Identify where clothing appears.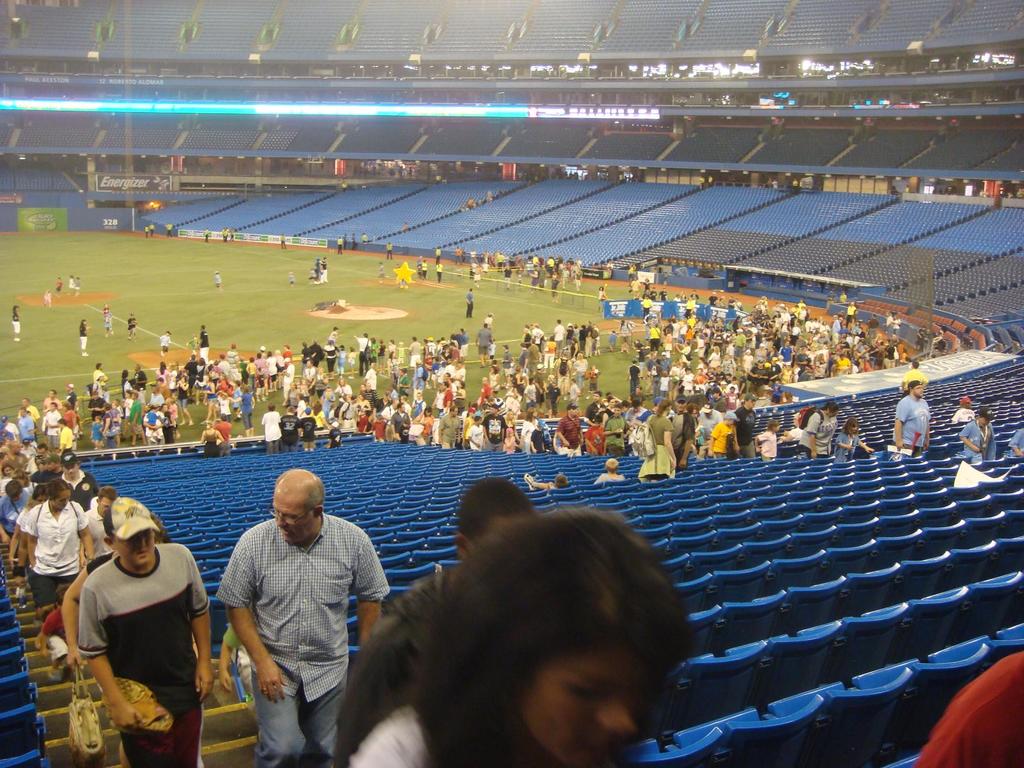
Appears at l=958, t=413, r=995, b=463.
